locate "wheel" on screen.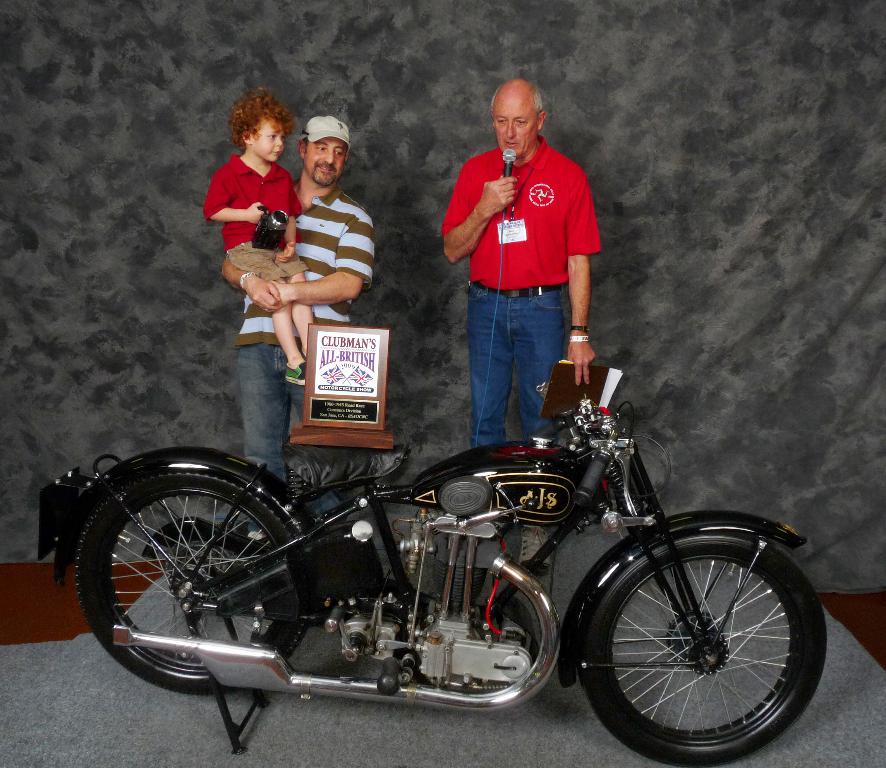
On screen at [586, 538, 822, 749].
